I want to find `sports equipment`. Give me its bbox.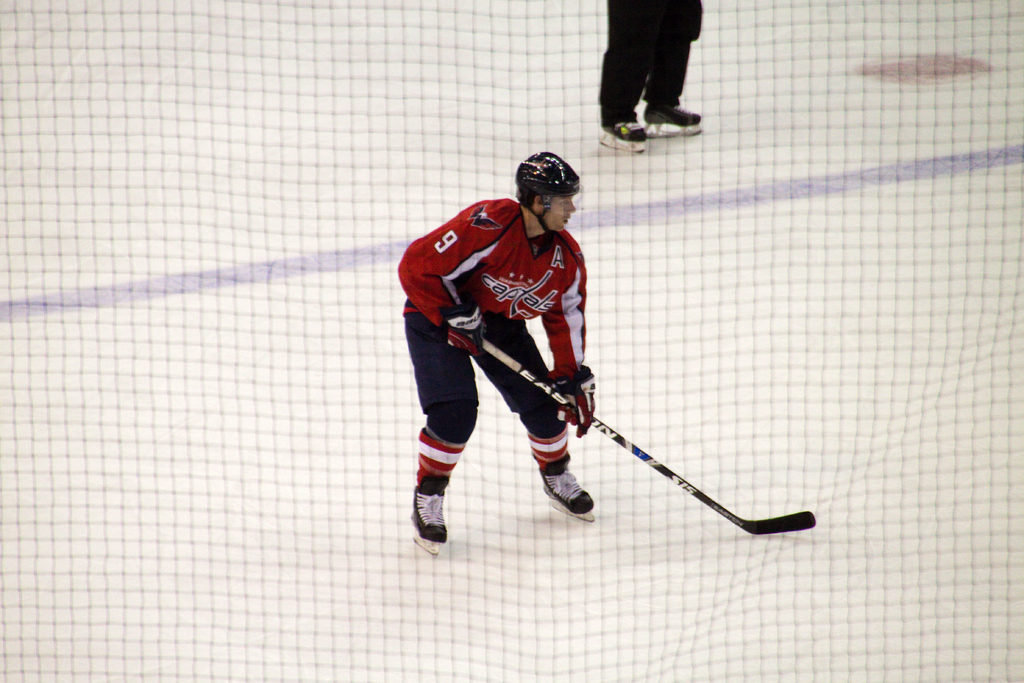
left=641, top=104, right=702, bottom=139.
